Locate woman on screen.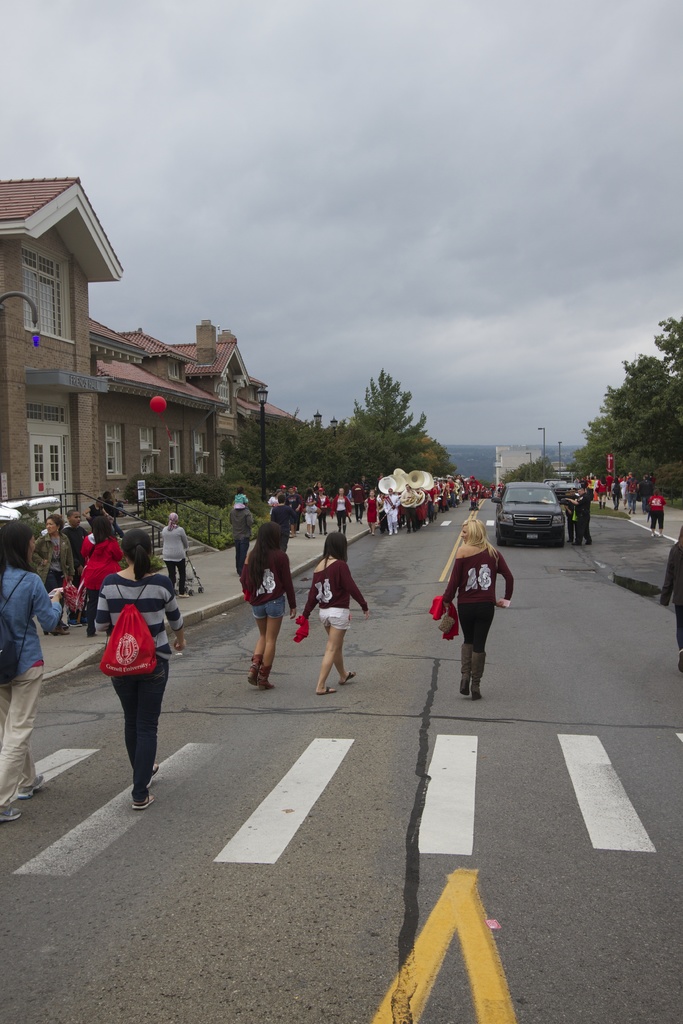
On screen at 318 485 327 531.
